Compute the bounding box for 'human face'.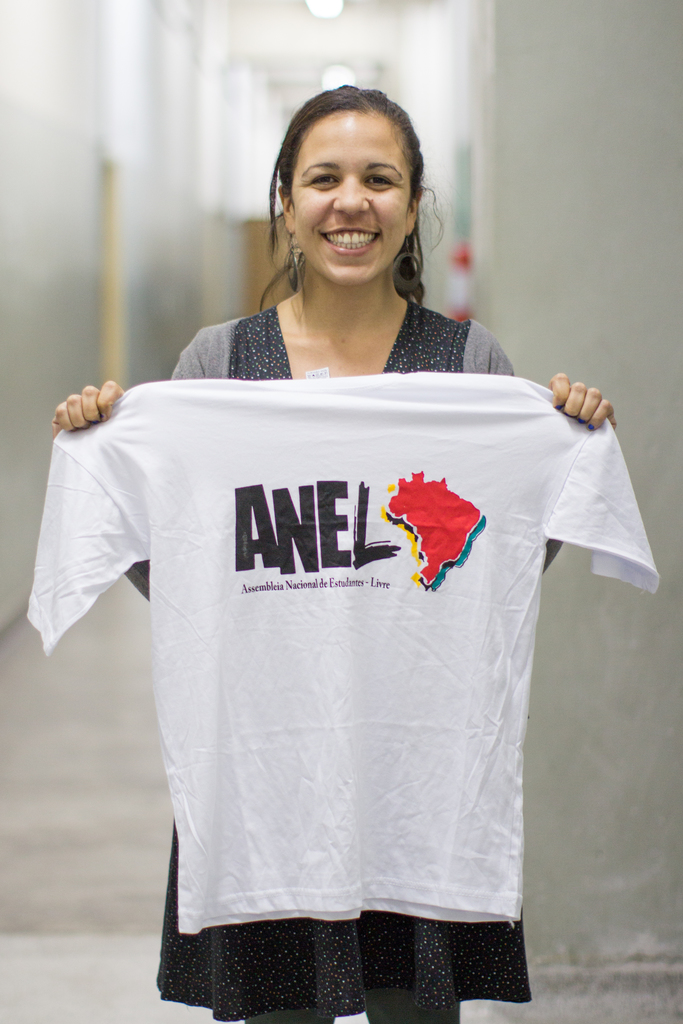
<box>295,116,414,279</box>.
